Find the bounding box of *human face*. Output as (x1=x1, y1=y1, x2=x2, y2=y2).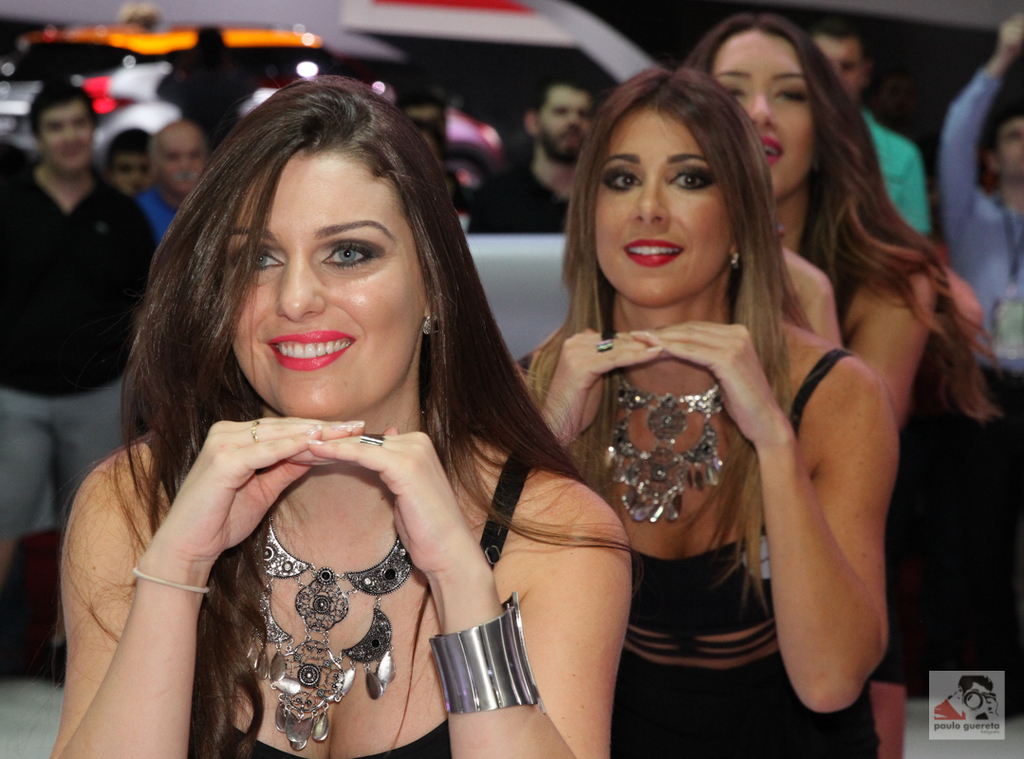
(x1=156, y1=139, x2=208, y2=194).
